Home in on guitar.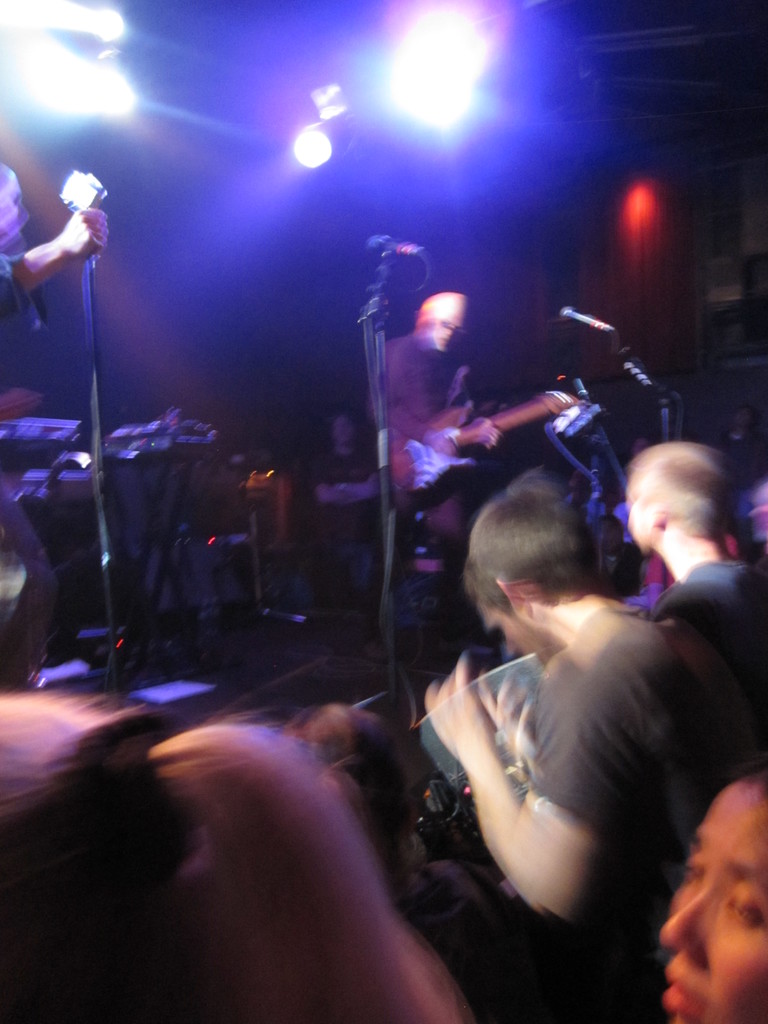
Homed in at [x1=381, y1=386, x2=588, y2=491].
